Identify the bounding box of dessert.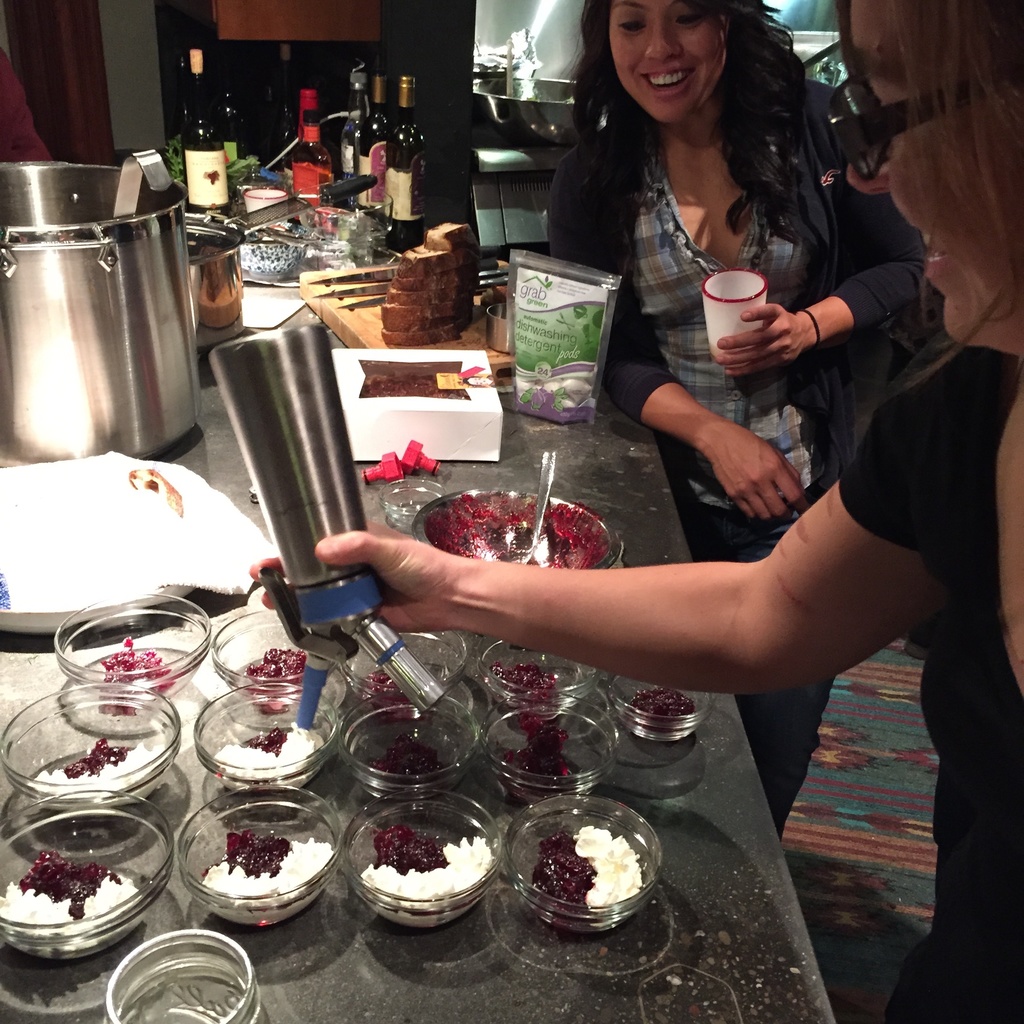
[x1=426, y1=495, x2=604, y2=570].
